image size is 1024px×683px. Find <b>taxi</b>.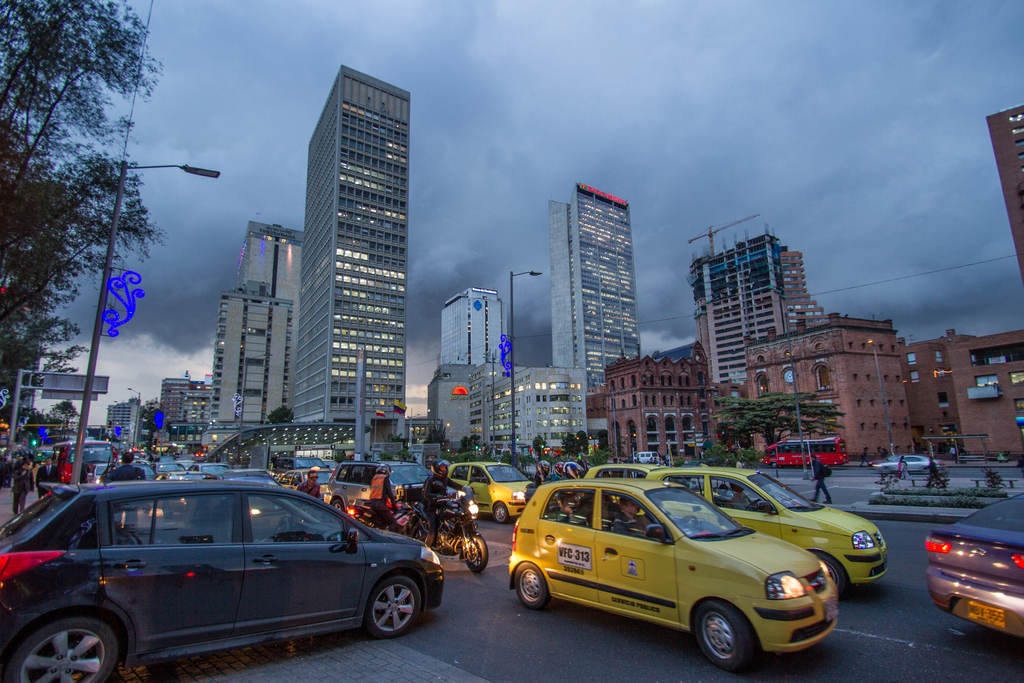
left=446, top=462, right=541, bottom=521.
